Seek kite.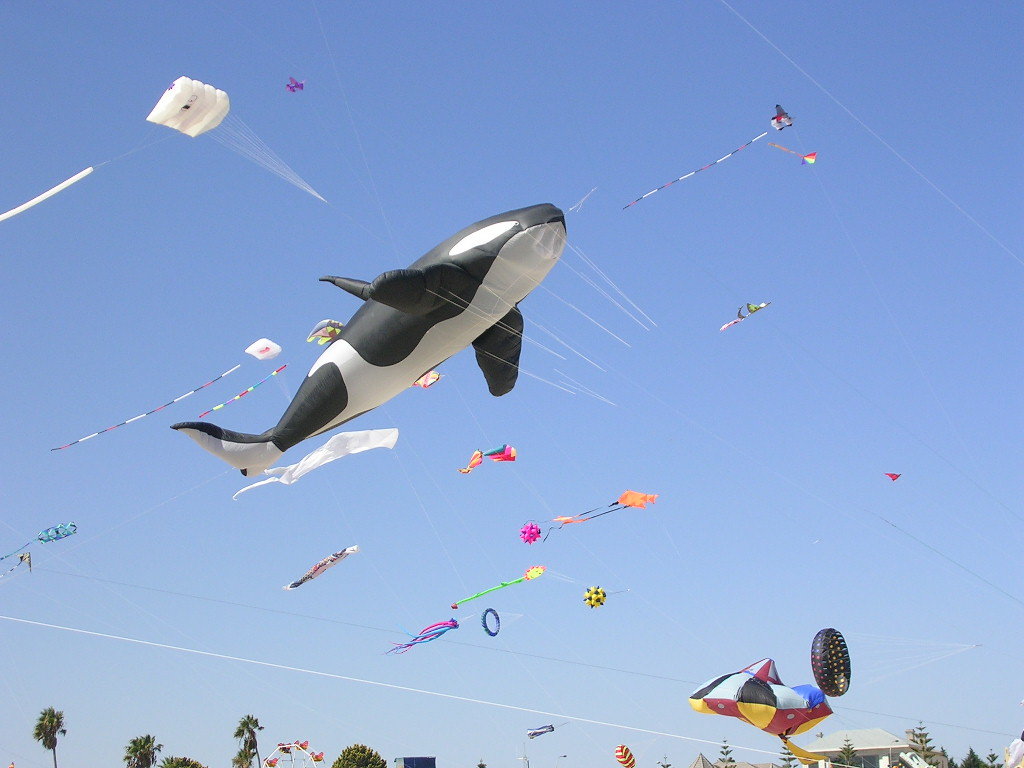
l=809, t=626, r=853, b=702.
